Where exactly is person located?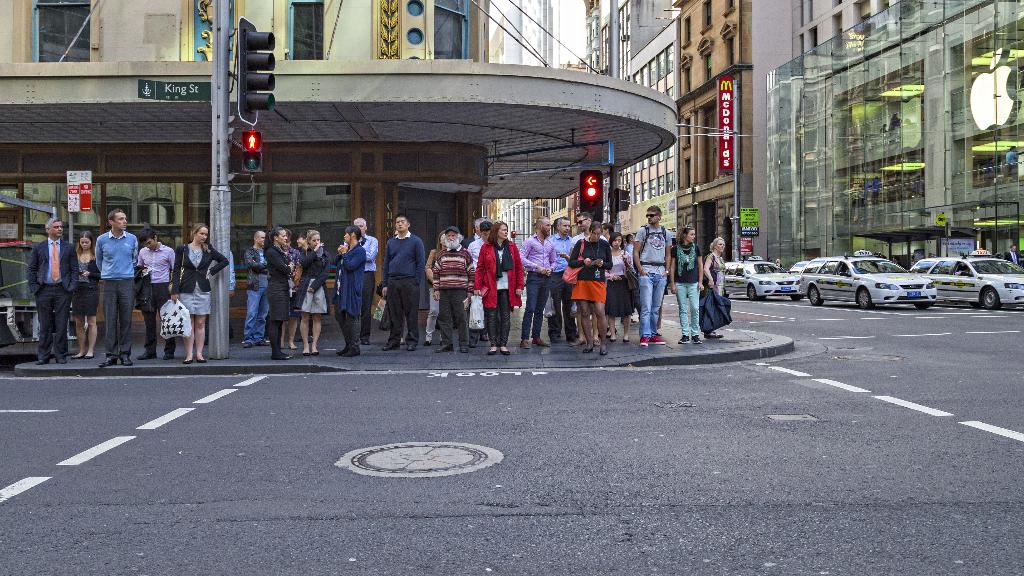
Its bounding box is locate(339, 228, 371, 349).
